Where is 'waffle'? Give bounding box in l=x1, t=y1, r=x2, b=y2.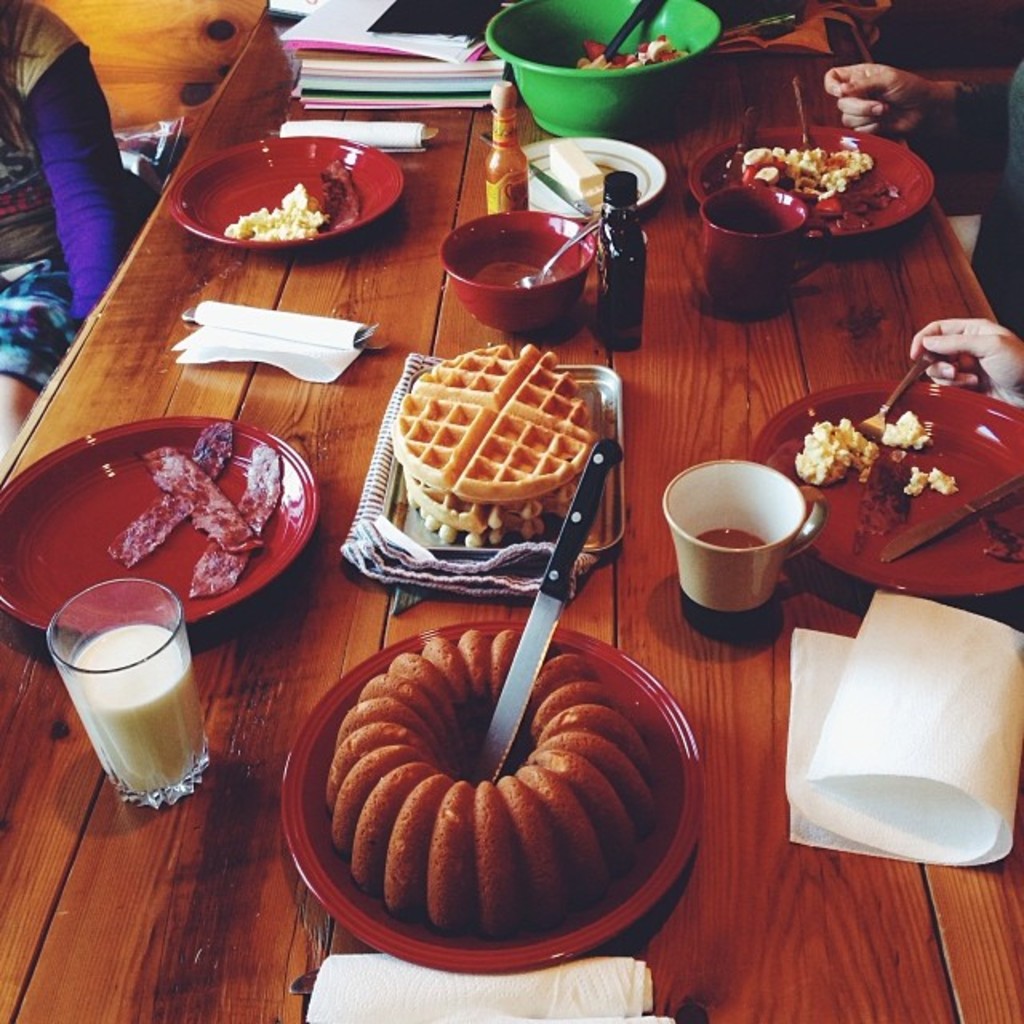
l=381, t=338, r=608, b=554.
